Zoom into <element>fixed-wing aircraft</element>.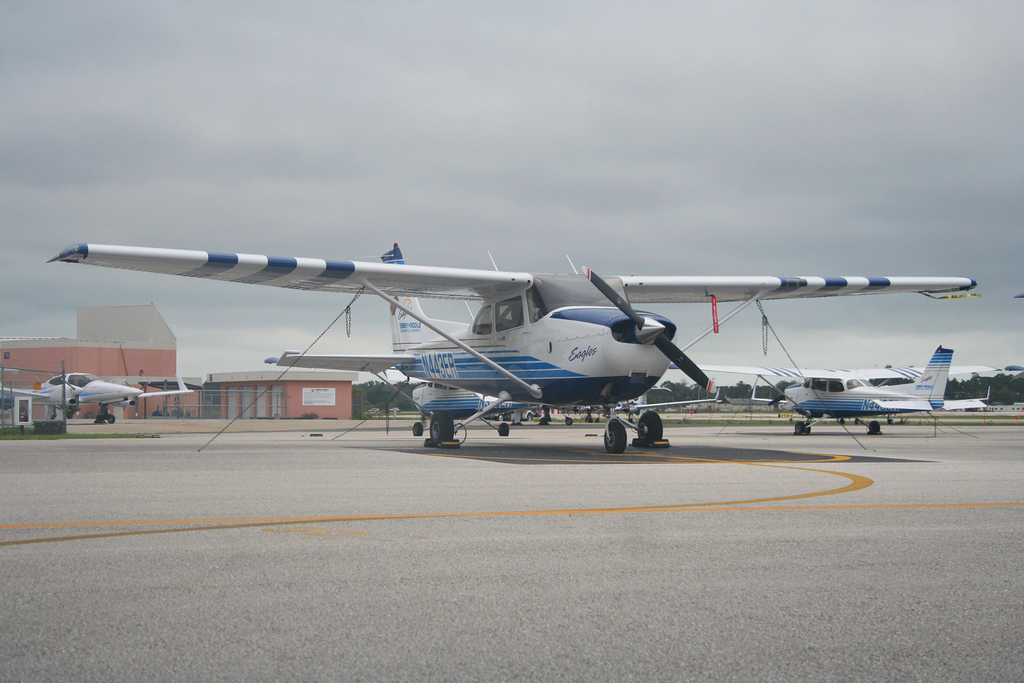
Zoom target: 0:371:192:423.
